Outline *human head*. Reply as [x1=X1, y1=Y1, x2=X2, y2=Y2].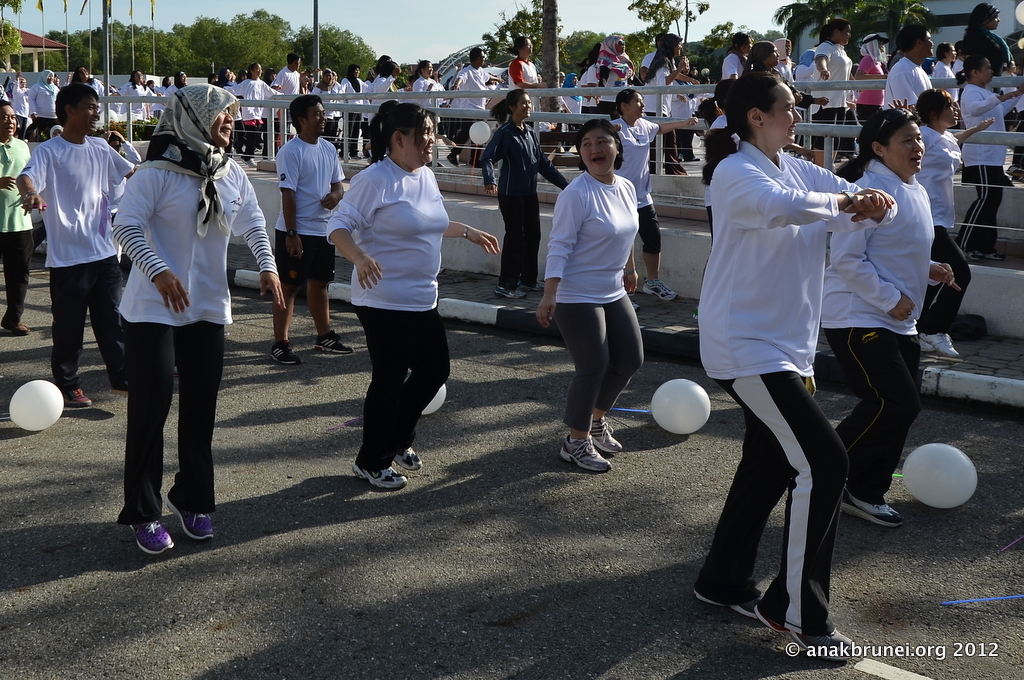
[x1=828, y1=20, x2=853, y2=48].
